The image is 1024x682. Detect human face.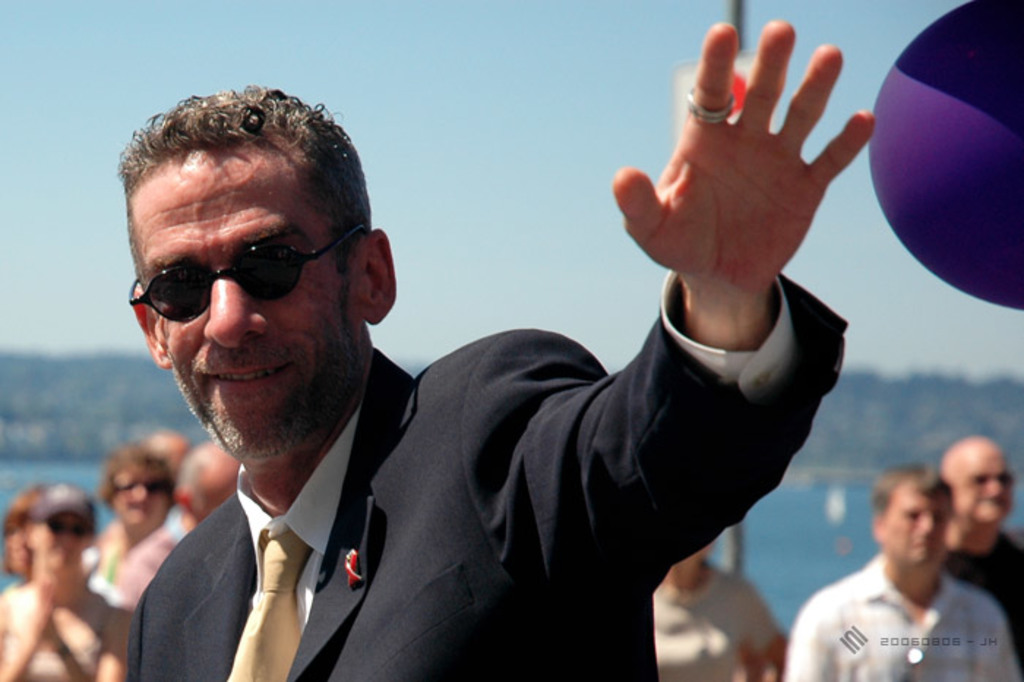
Detection: 37, 514, 86, 578.
